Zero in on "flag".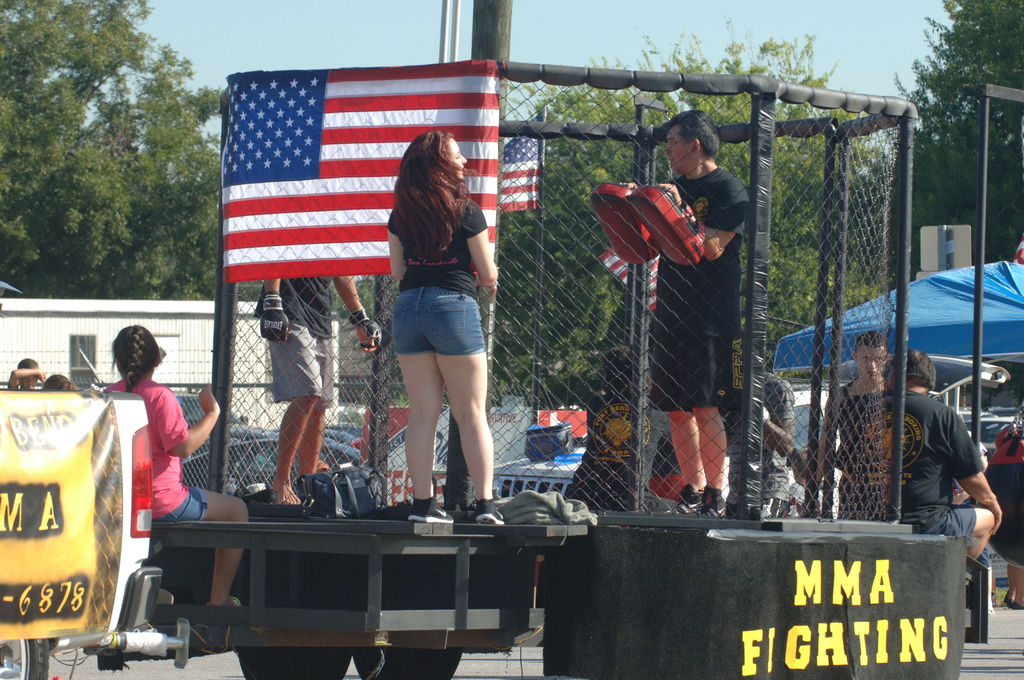
Zeroed in: 497 106 545 214.
